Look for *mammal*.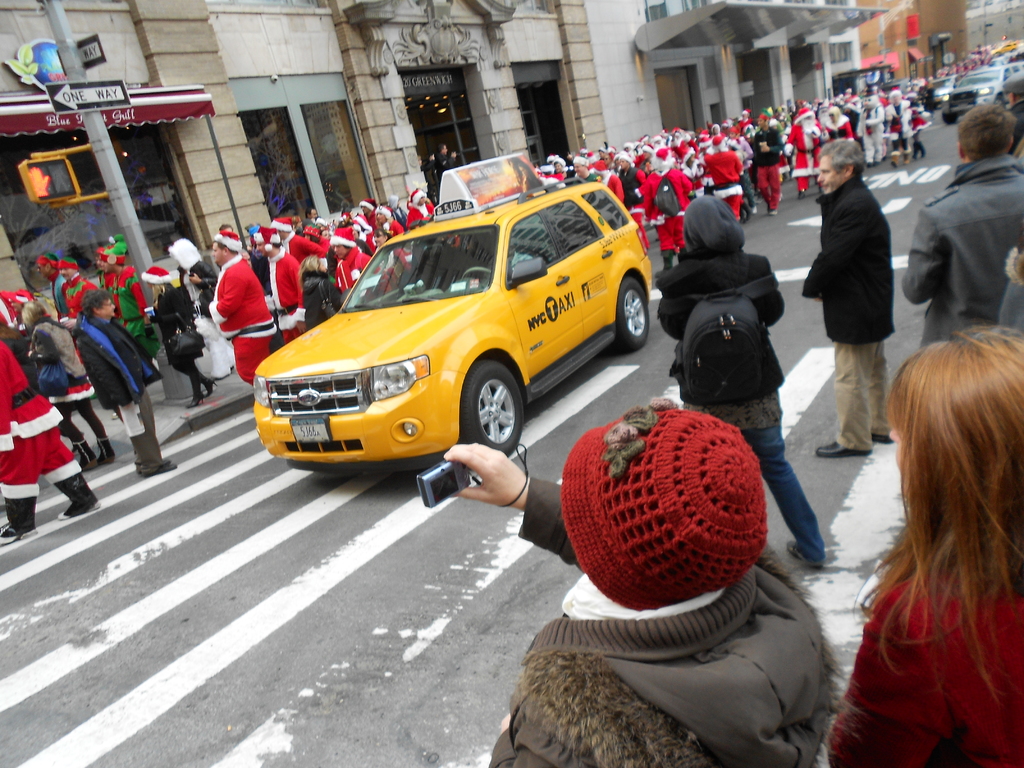
Found: locate(797, 138, 896, 454).
